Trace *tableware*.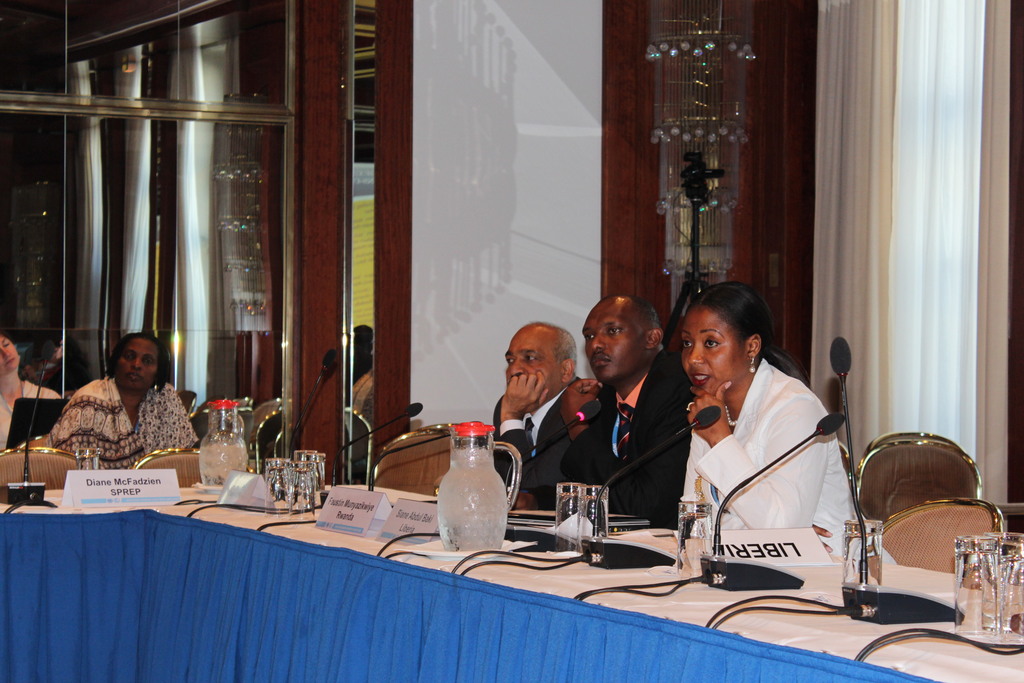
Traced to box(197, 399, 253, 488).
